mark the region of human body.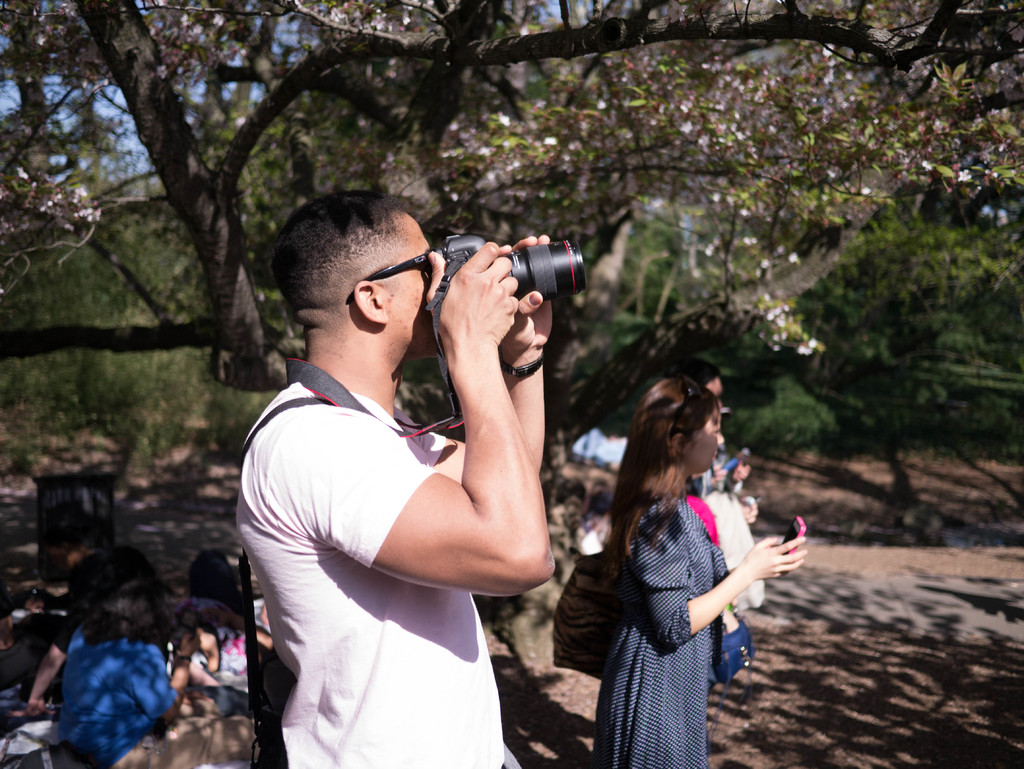
Region: pyautogui.locateOnScreen(231, 190, 562, 766).
